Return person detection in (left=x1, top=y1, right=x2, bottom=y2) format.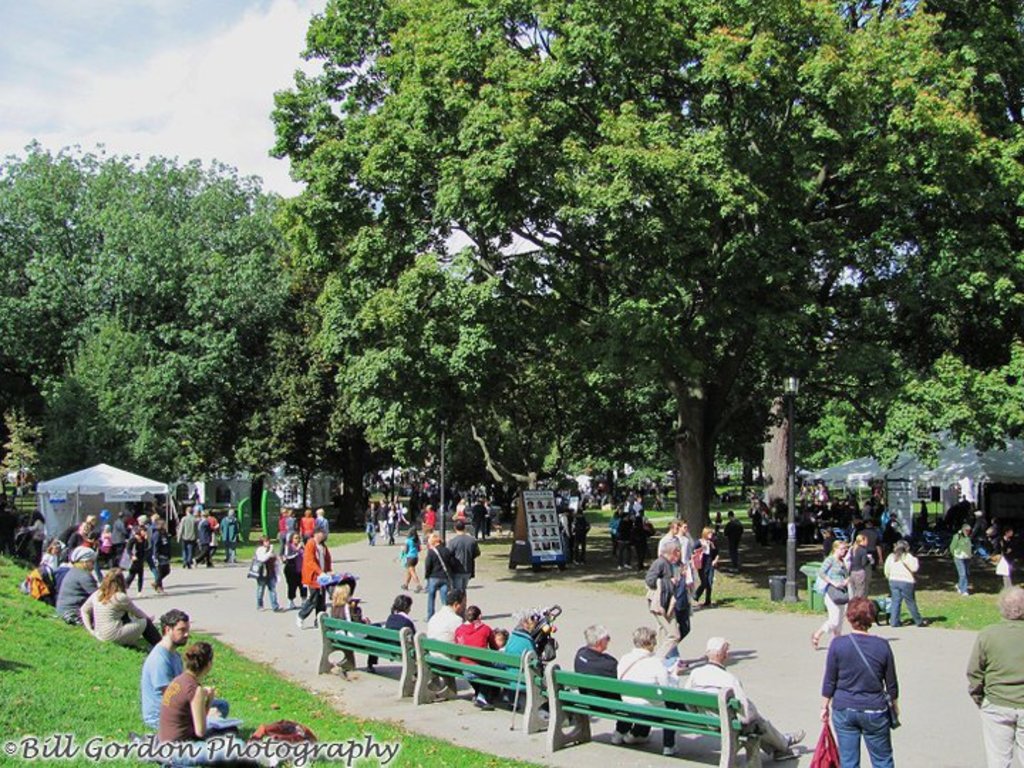
(left=159, top=646, right=282, bottom=767).
